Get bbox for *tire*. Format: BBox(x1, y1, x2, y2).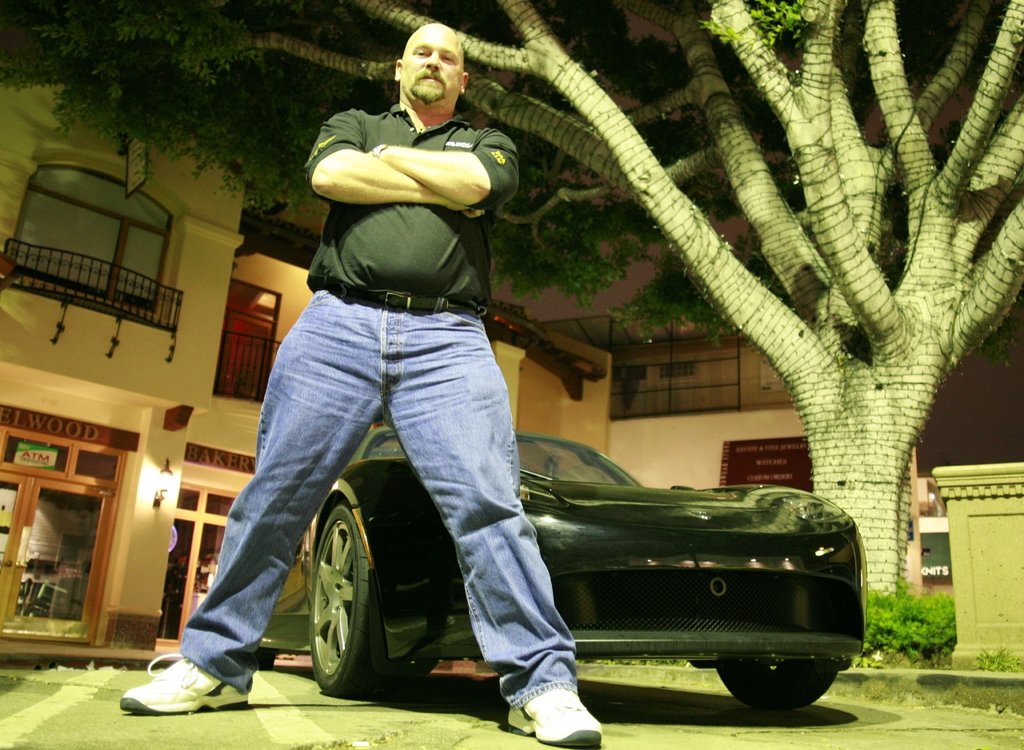
BBox(255, 647, 277, 672).
